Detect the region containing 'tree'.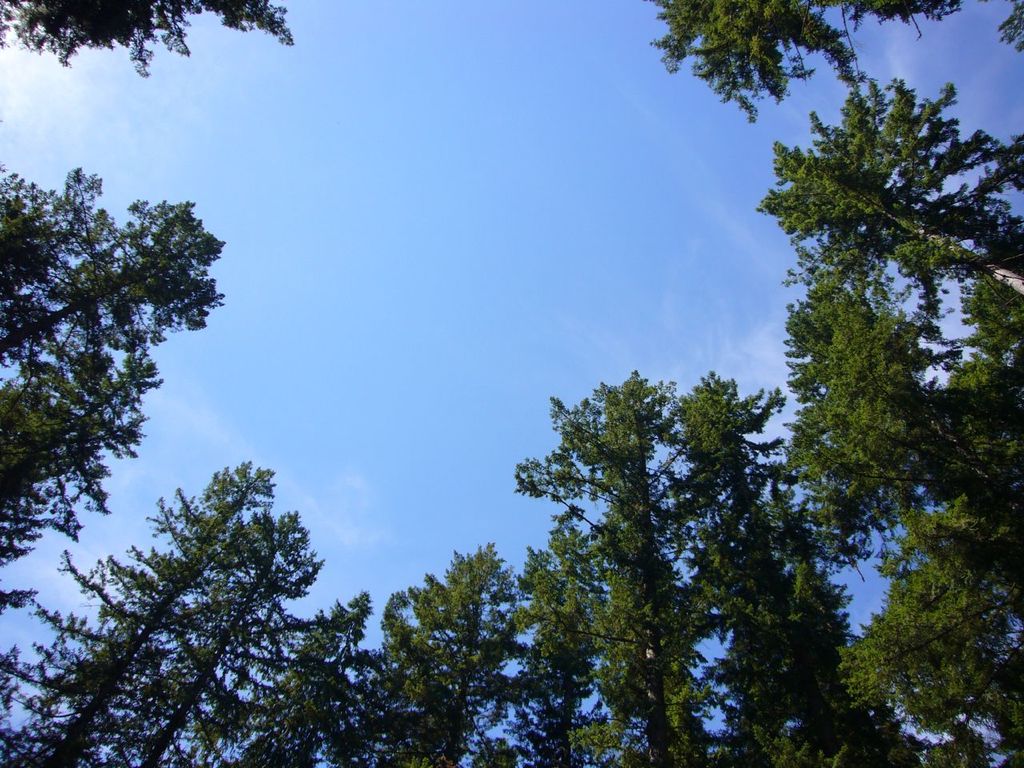
(512, 356, 738, 767).
